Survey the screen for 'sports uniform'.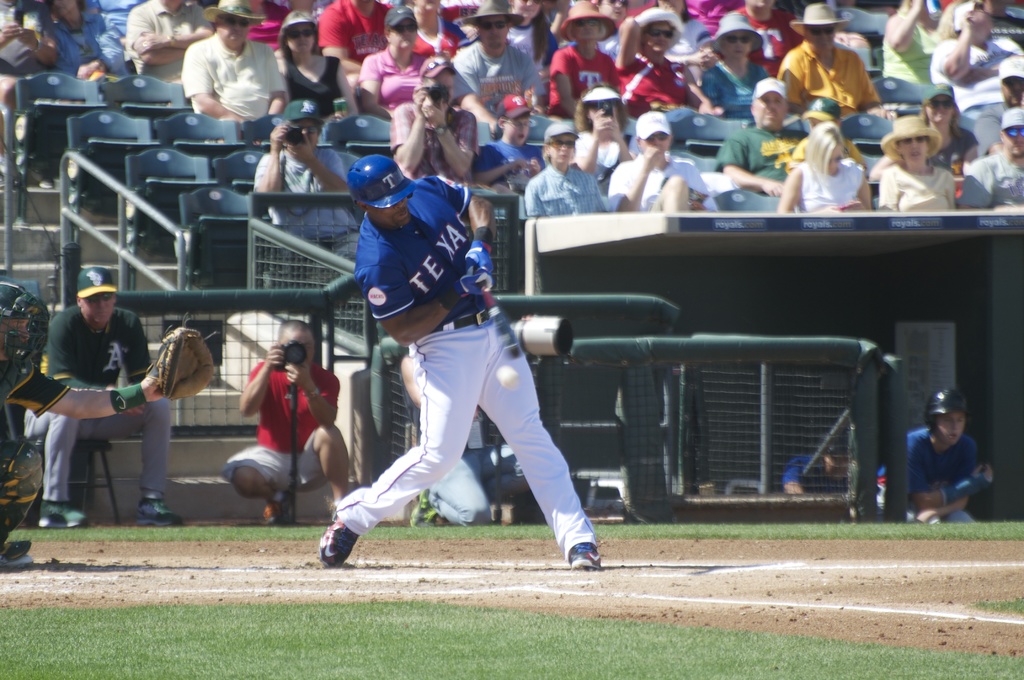
Survey found: (x1=788, y1=26, x2=881, y2=108).
